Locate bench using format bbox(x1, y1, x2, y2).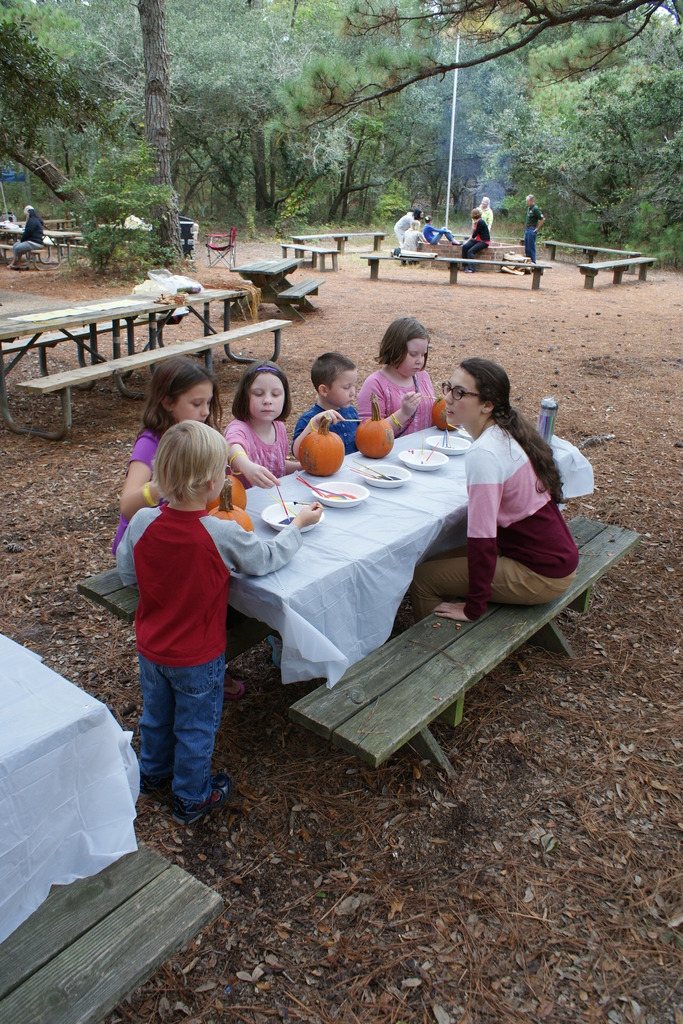
bbox(0, 627, 227, 1023).
